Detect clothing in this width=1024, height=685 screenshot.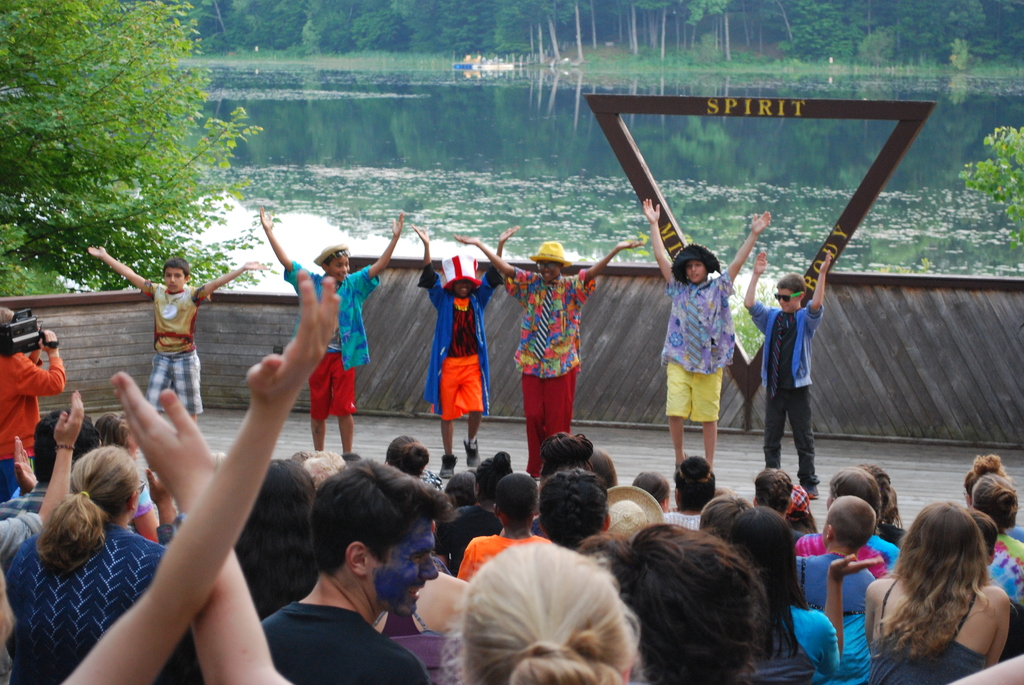
Detection: pyautogui.locateOnScreen(415, 268, 500, 423).
